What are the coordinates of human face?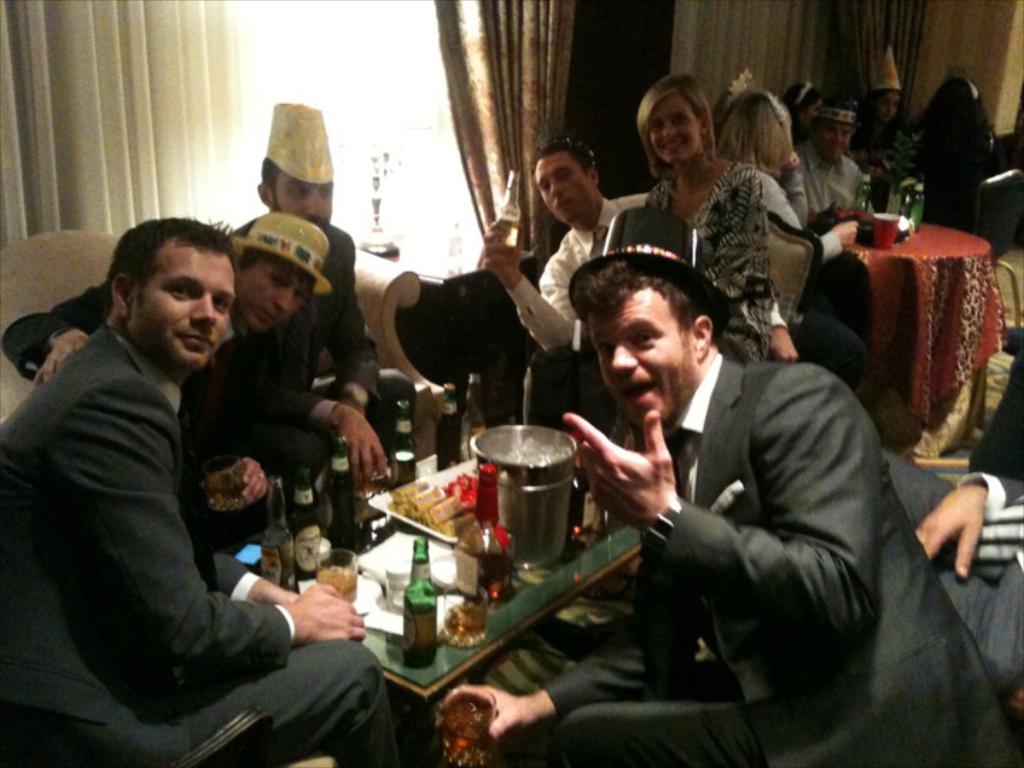
(x1=535, y1=158, x2=594, y2=228).
